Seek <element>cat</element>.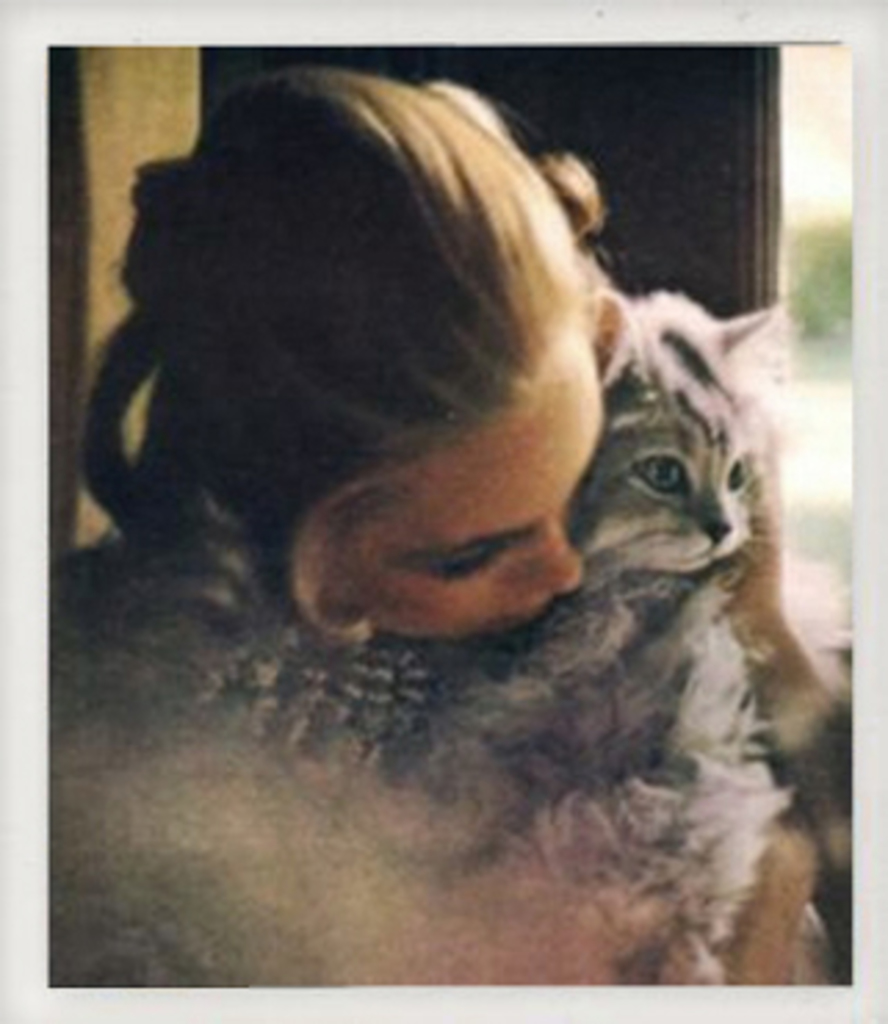
locate(230, 280, 775, 985).
